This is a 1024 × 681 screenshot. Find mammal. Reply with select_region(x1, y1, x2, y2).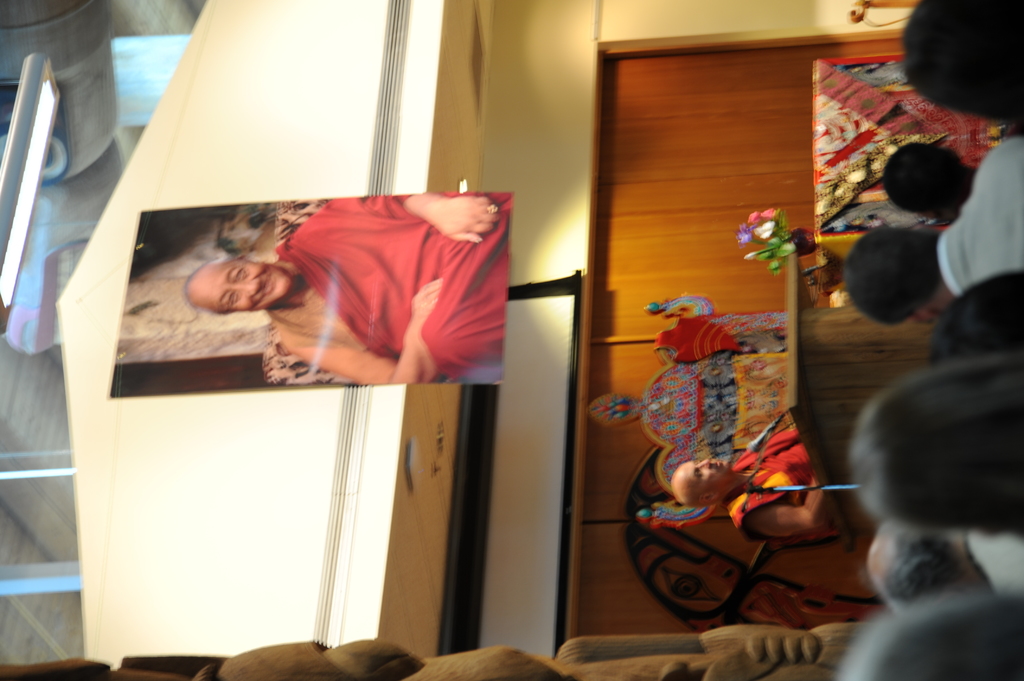
select_region(840, 592, 1023, 680).
